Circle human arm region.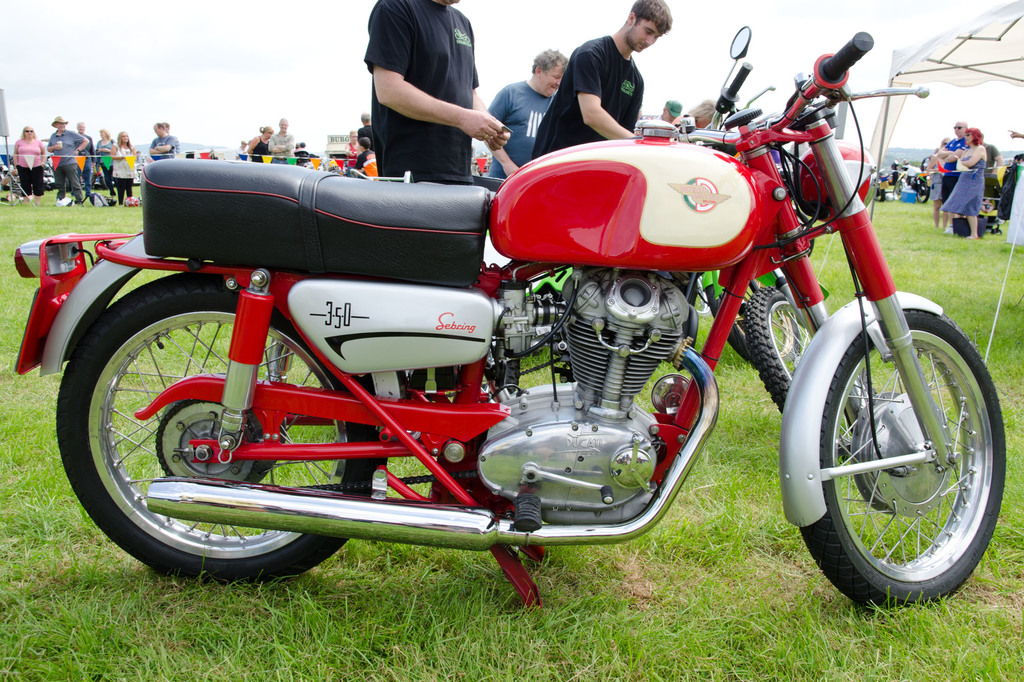
Region: select_region(940, 130, 957, 160).
